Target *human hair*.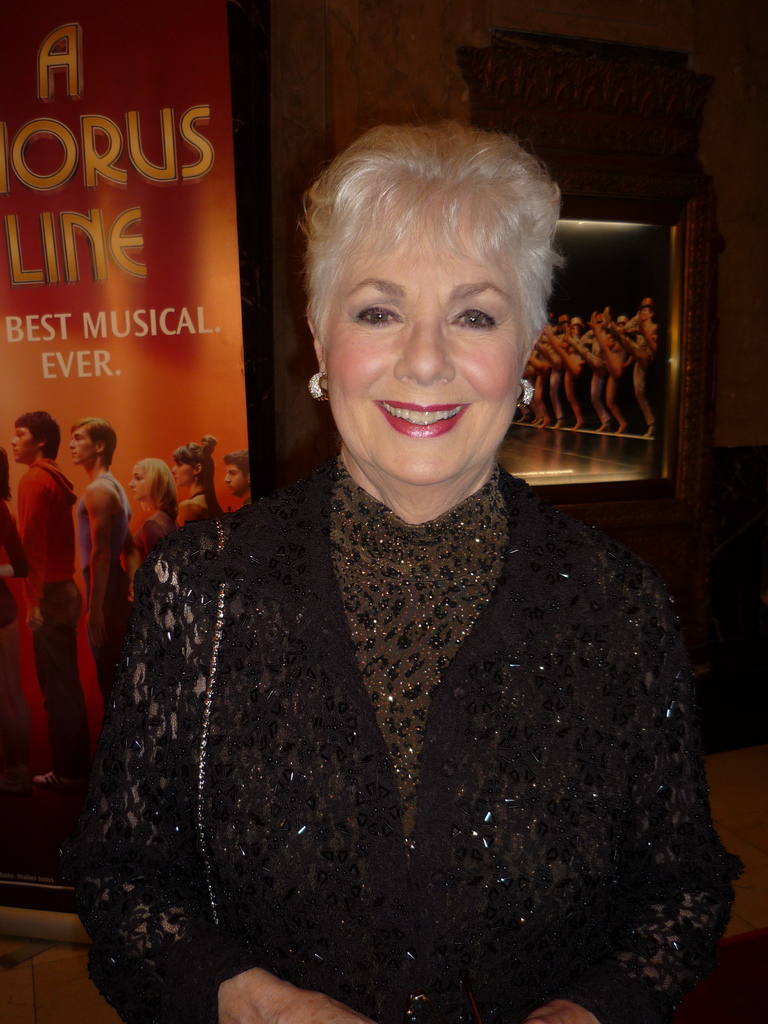
Target region: x1=281 y1=100 x2=566 y2=443.
